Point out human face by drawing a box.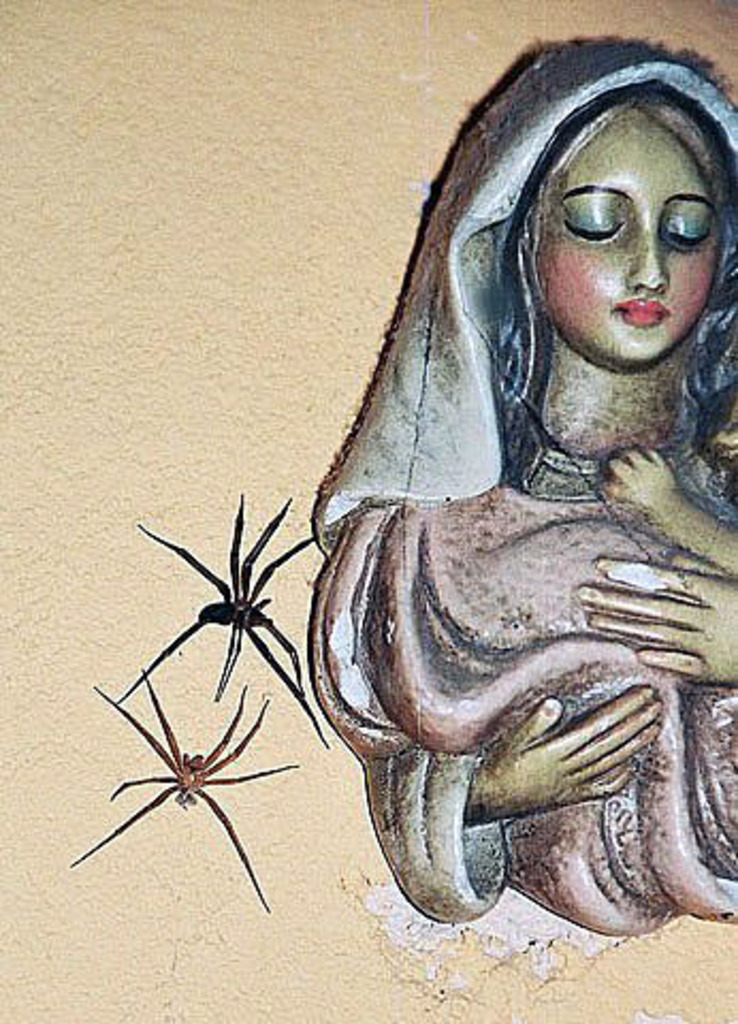
box(535, 109, 721, 365).
